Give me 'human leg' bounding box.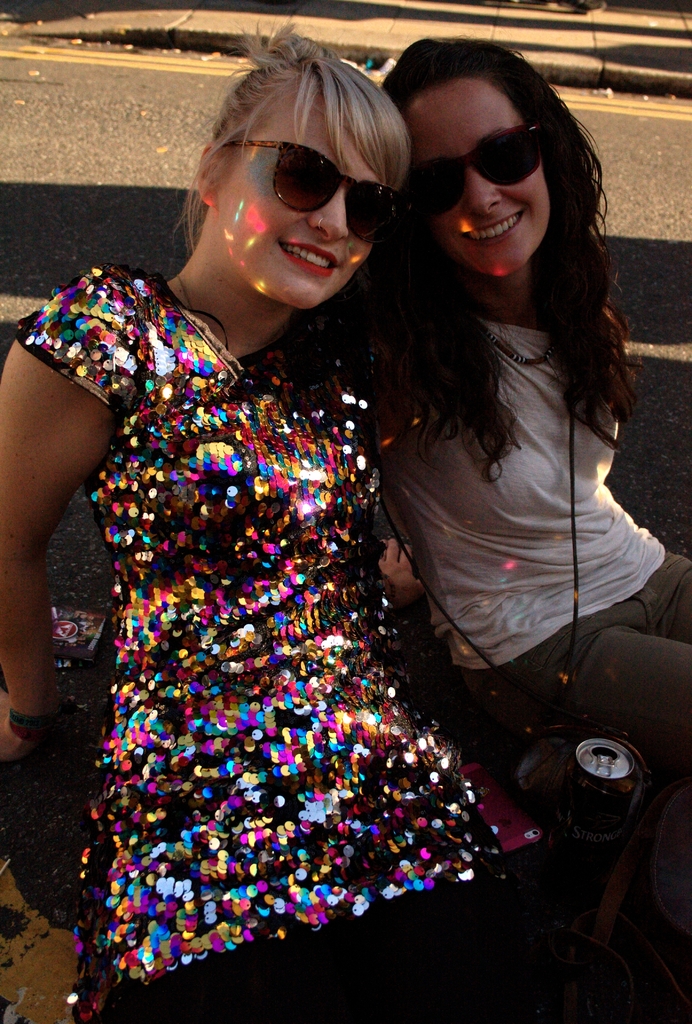
BBox(482, 554, 691, 783).
